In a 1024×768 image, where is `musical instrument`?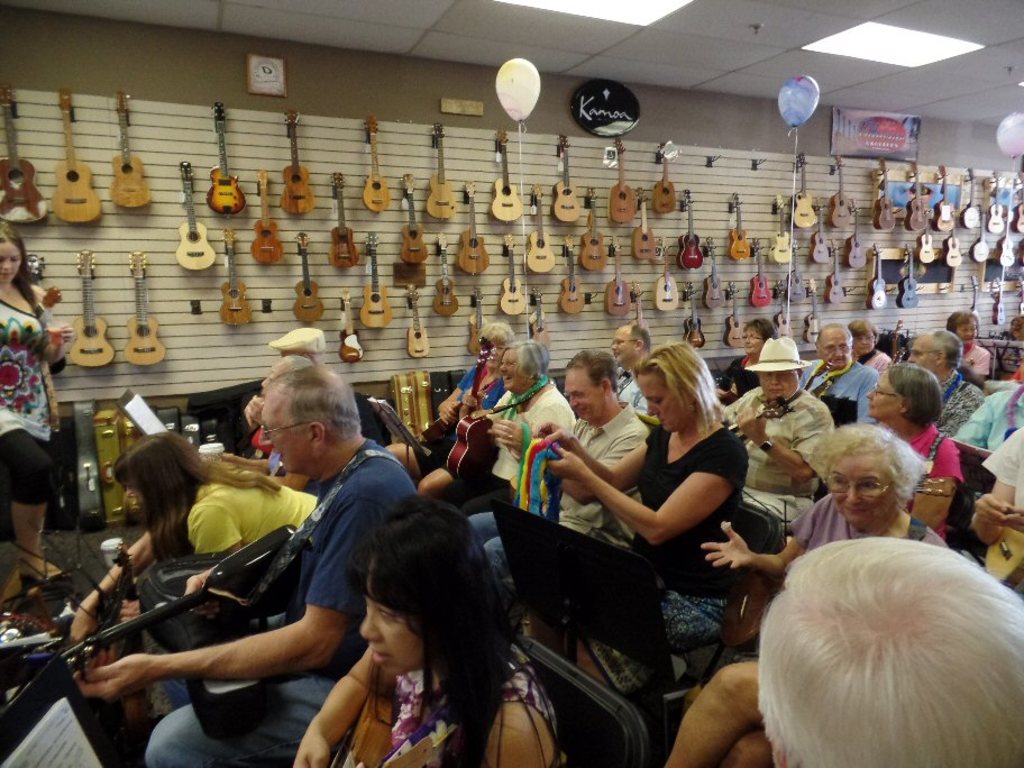
box(46, 522, 304, 691).
